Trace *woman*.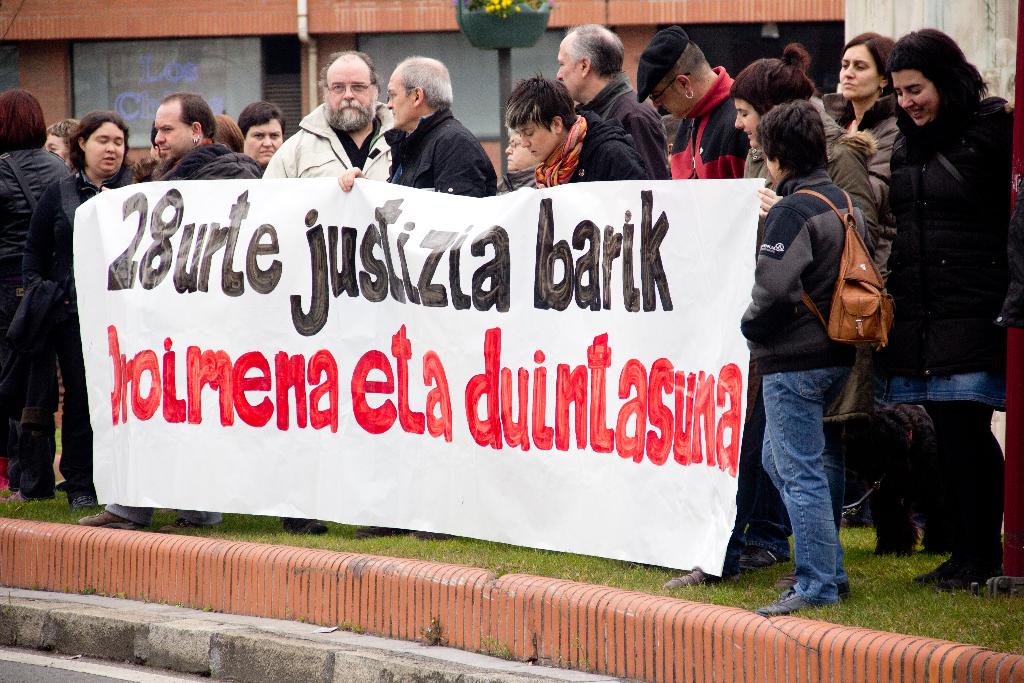
Traced to select_region(0, 83, 89, 504).
